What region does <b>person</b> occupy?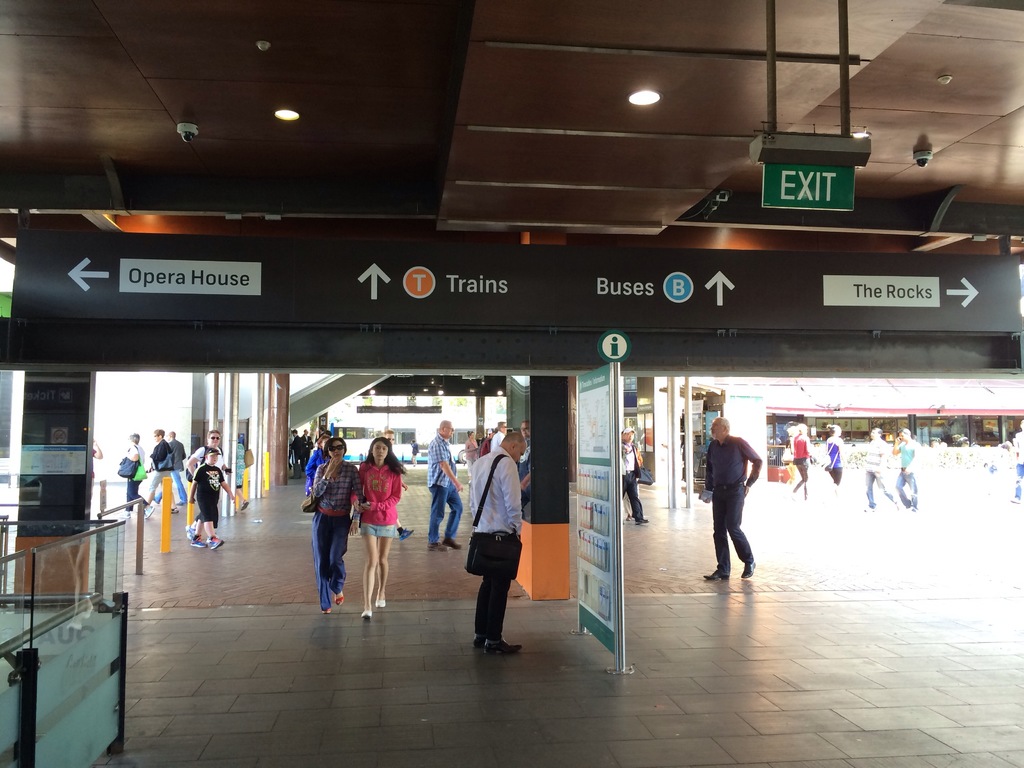
left=184, top=447, right=242, bottom=557.
